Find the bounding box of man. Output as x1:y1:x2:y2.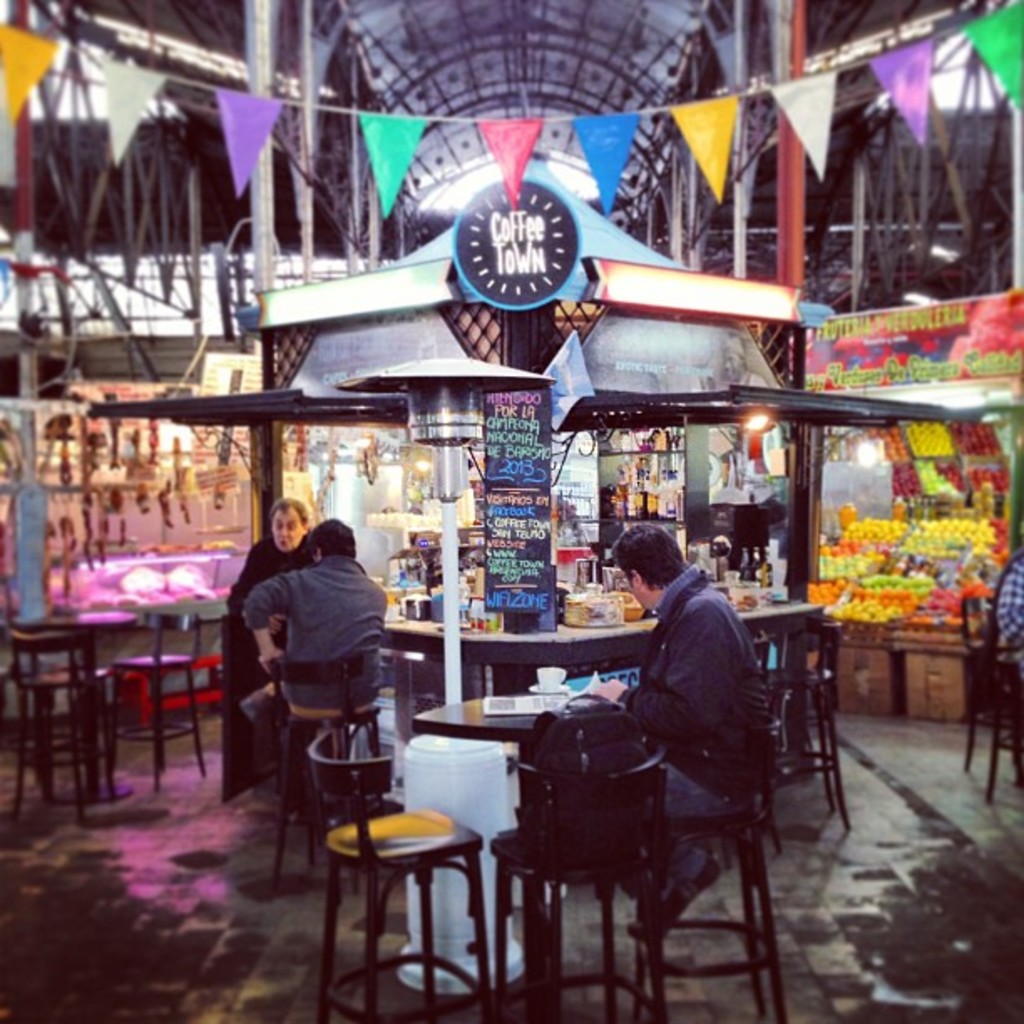
244:500:418:776.
